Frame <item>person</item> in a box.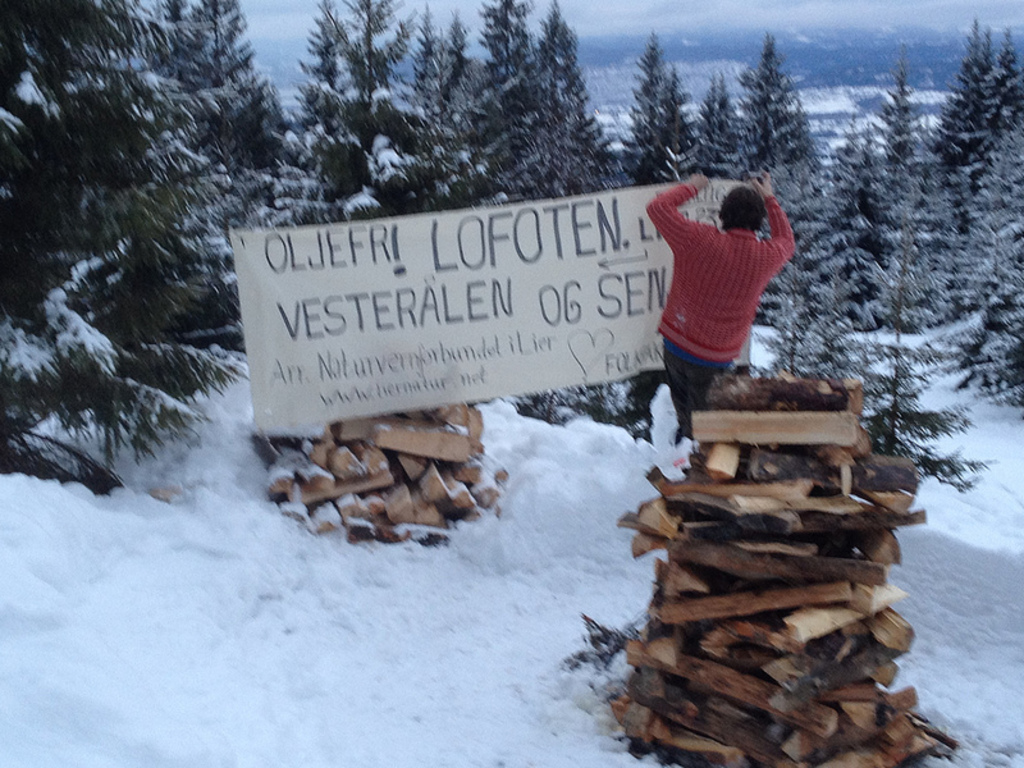
crop(625, 151, 805, 417).
